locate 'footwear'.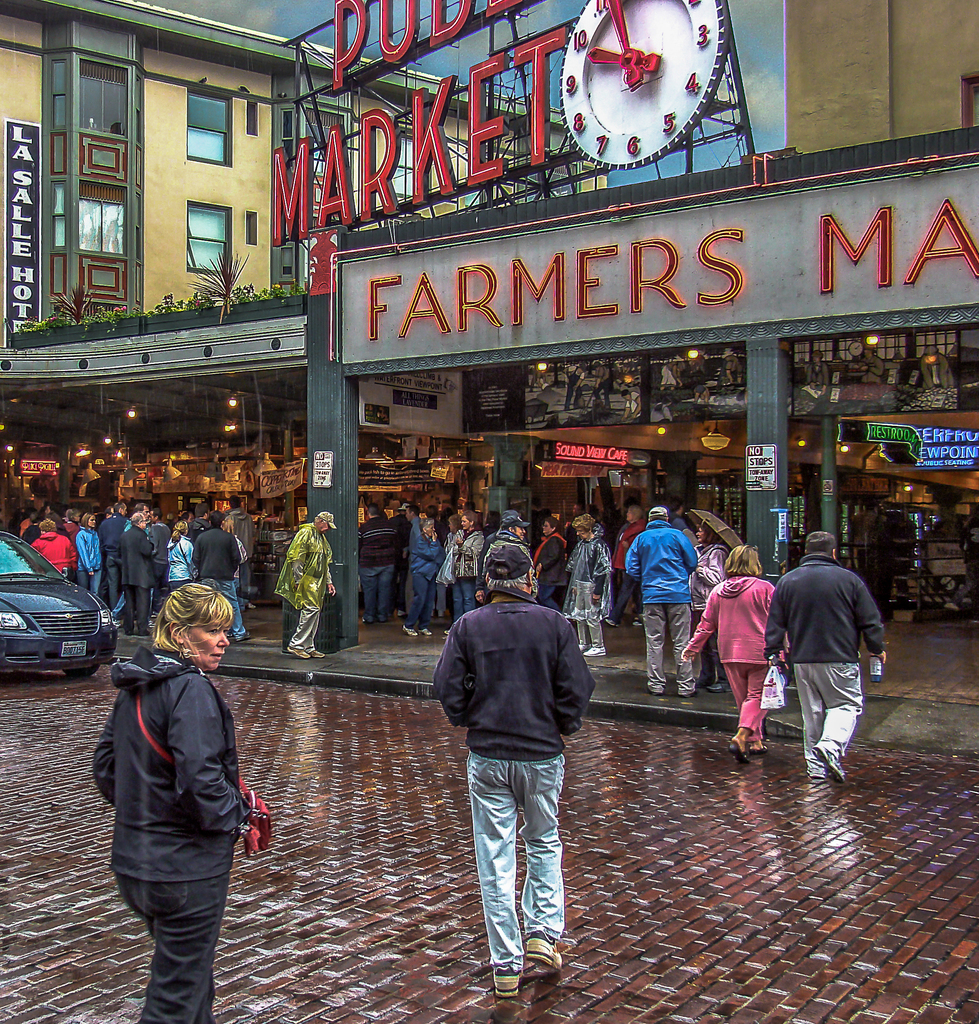
Bounding box: region(286, 648, 305, 662).
